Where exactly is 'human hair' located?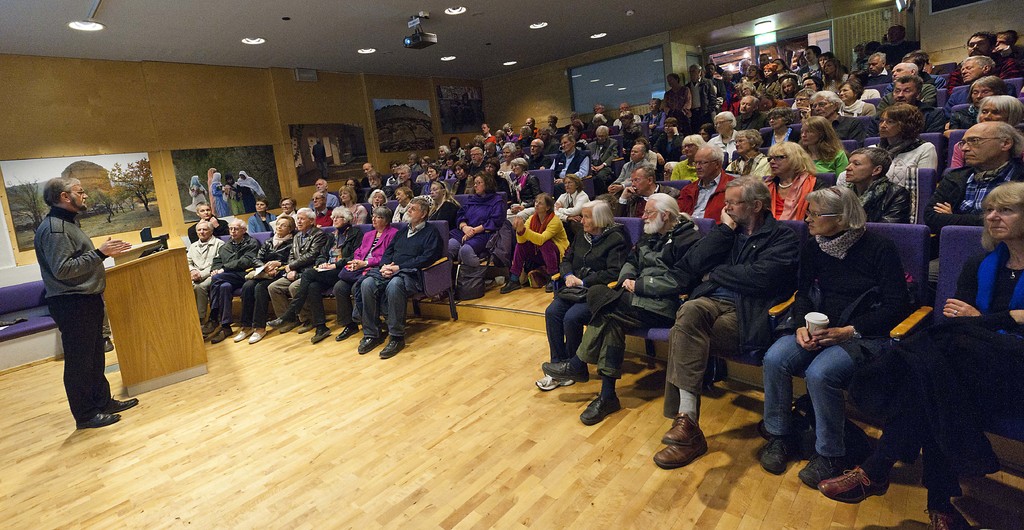
Its bounding box is box(297, 208, 317, 228).
